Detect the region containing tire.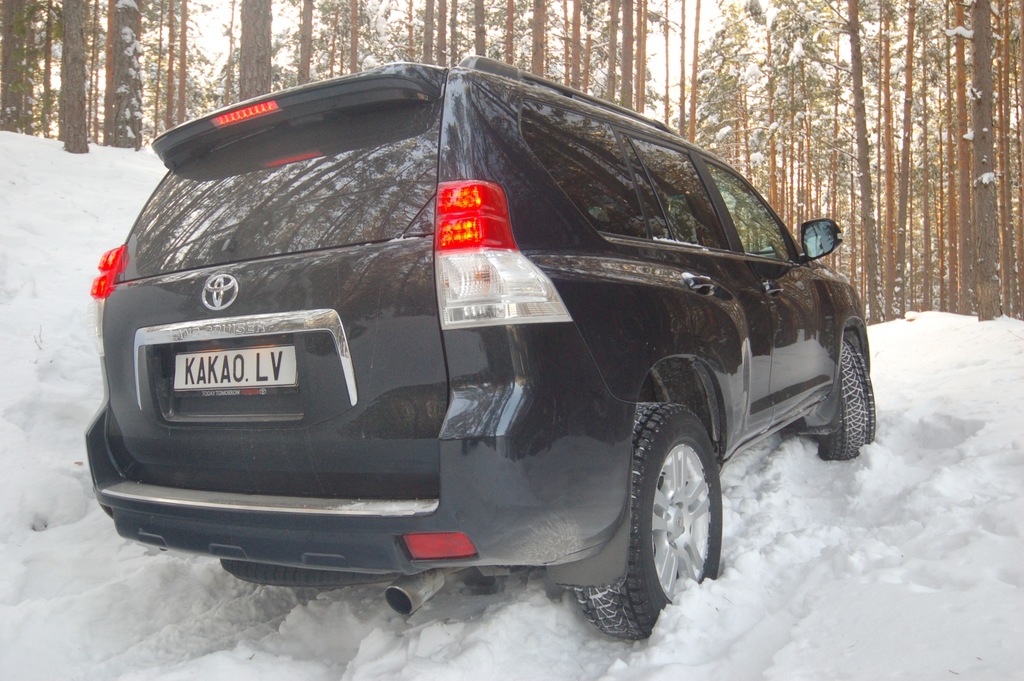
left=624, top=409, right=735, bottom=634.
